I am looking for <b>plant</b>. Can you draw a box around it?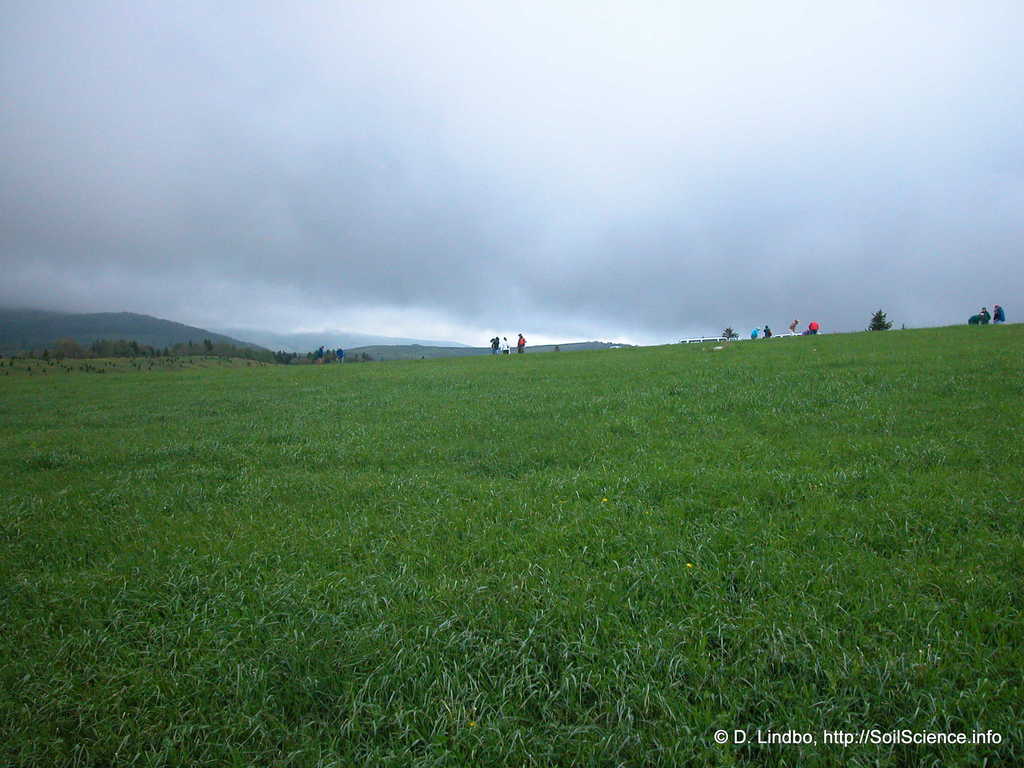
Sure, the bounding box is (864, 304, 892, 333).
